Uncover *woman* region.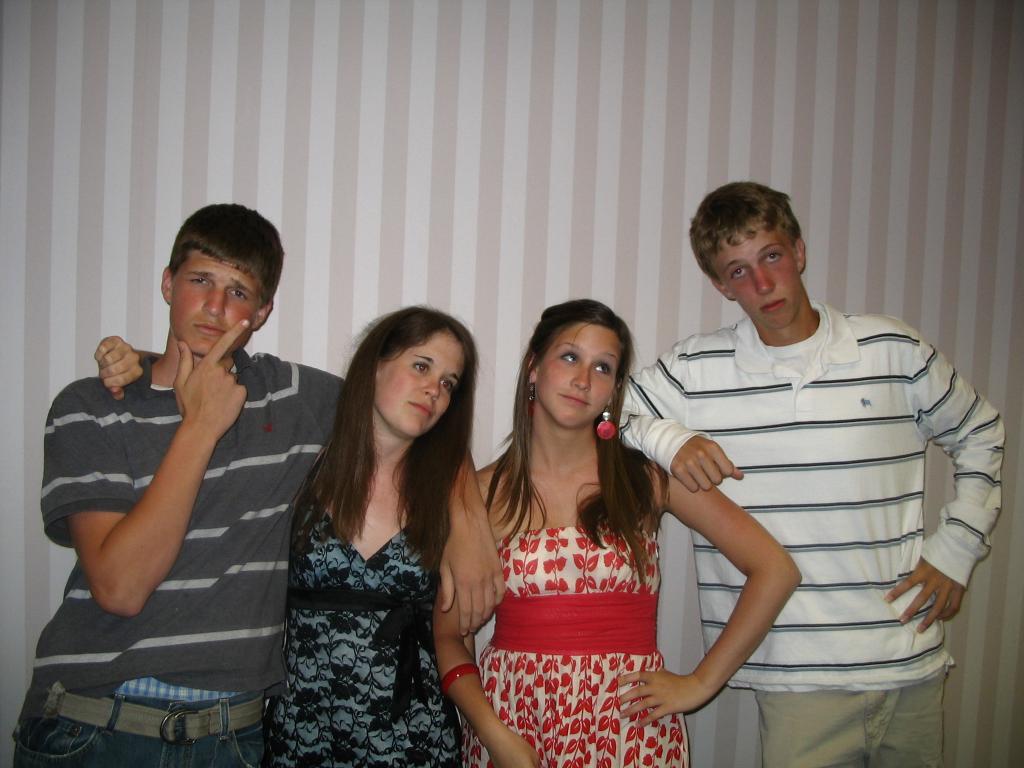
Uncovered: left=95, top=302, right=476, bottom=767.
